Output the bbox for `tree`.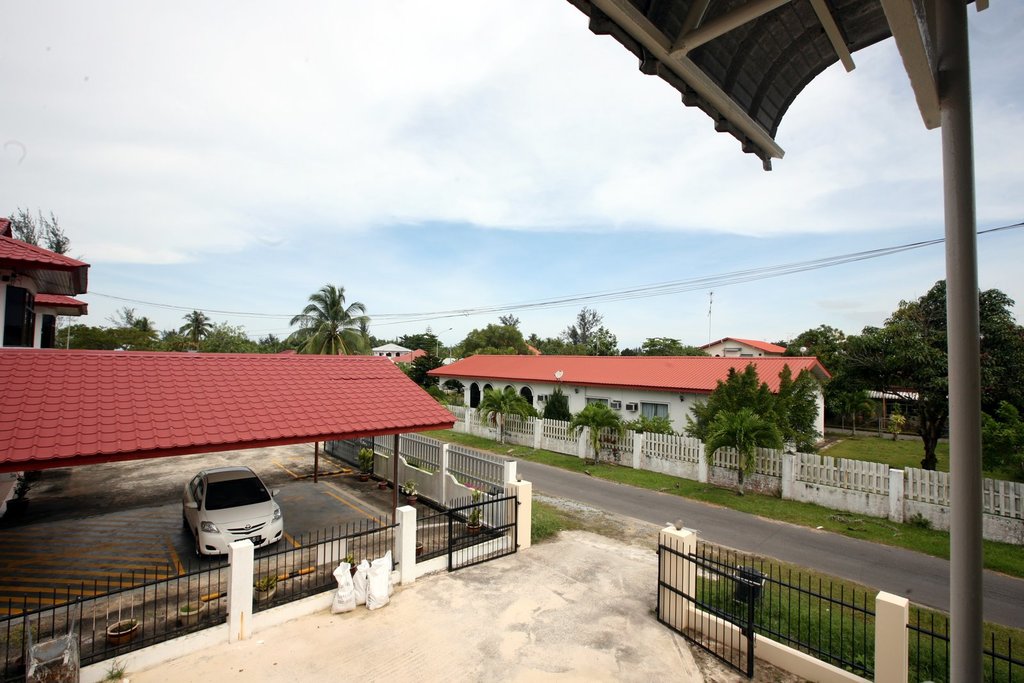
[left=406, top=357, right=442, bottom=395].
